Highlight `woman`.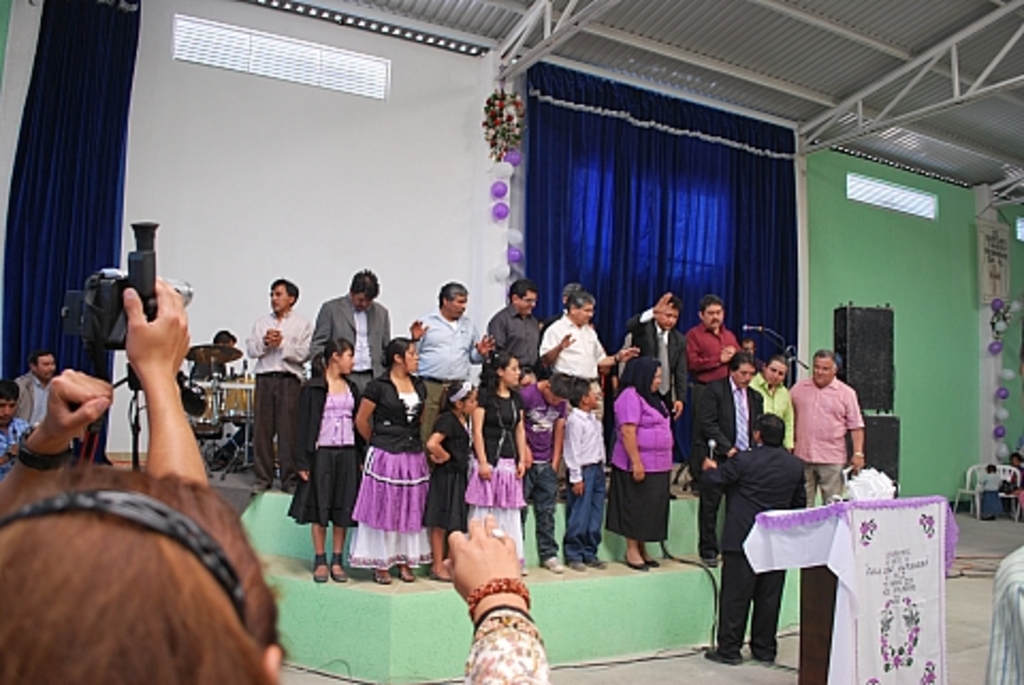
Highlighted region: box=[348, 337, 435, 583].
